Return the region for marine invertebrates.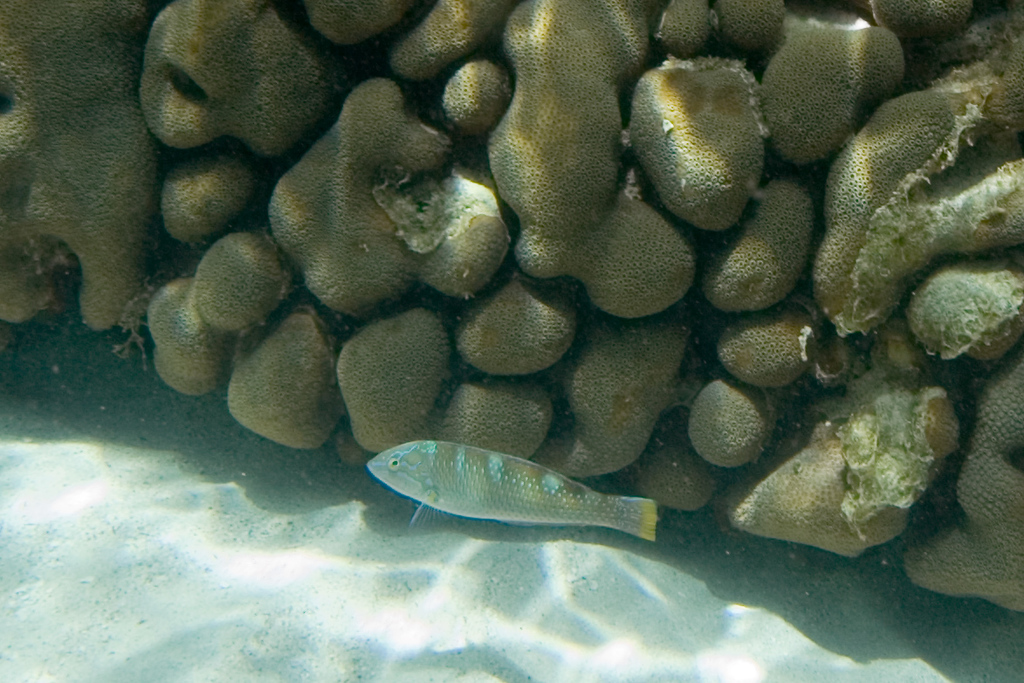
select_region(763, 0, 914, 176).
